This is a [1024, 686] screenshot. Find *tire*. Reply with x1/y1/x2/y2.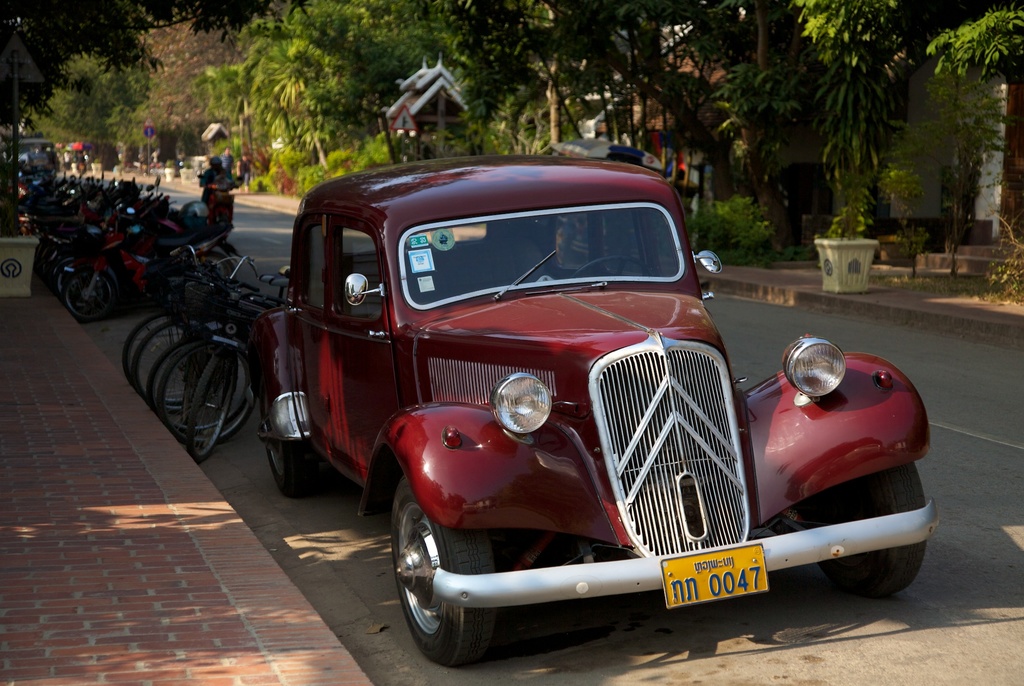
390/491/509/671.
